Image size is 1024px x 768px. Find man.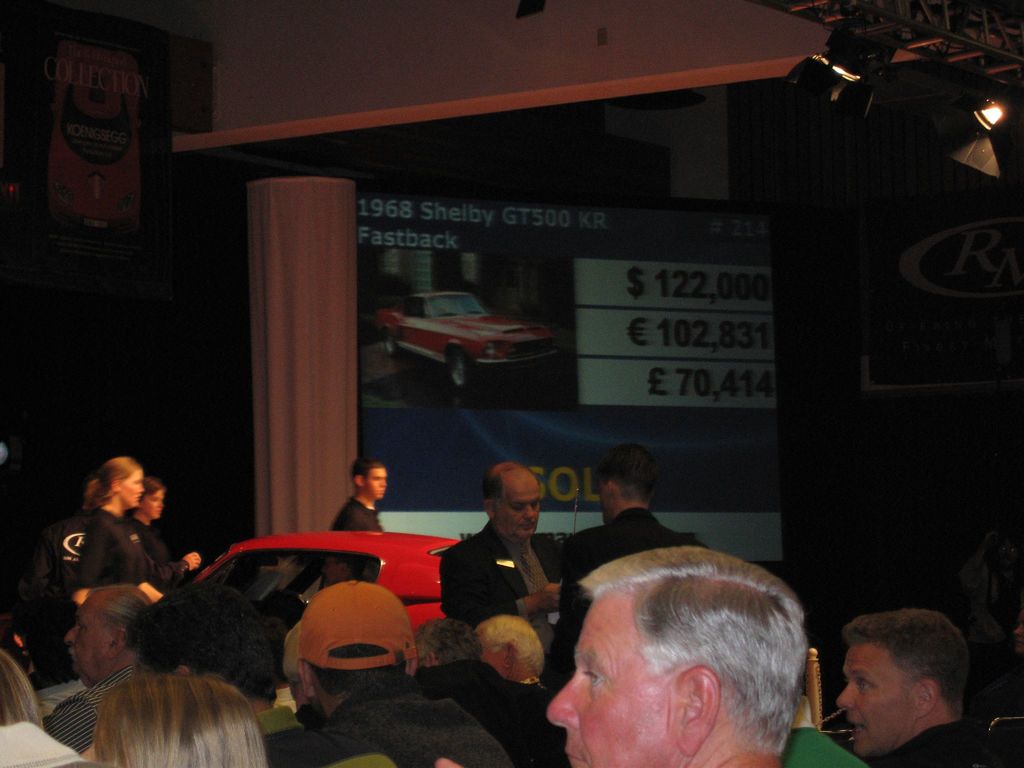
rect(433, 470, 580, 668).
